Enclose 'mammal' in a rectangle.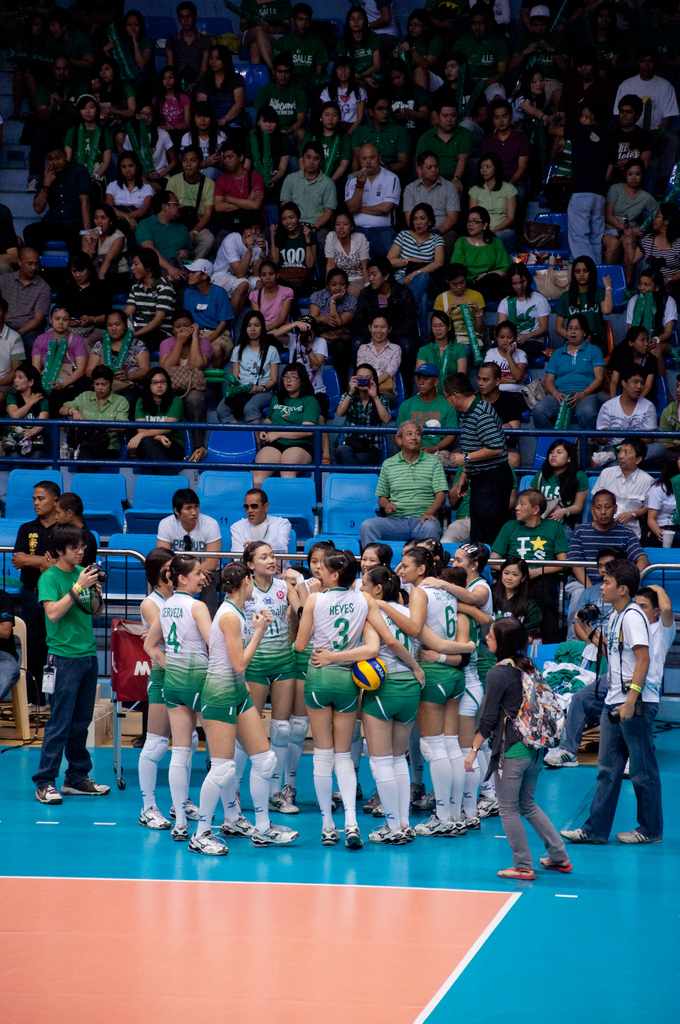
bbox=(464, 614, 572, 880).
